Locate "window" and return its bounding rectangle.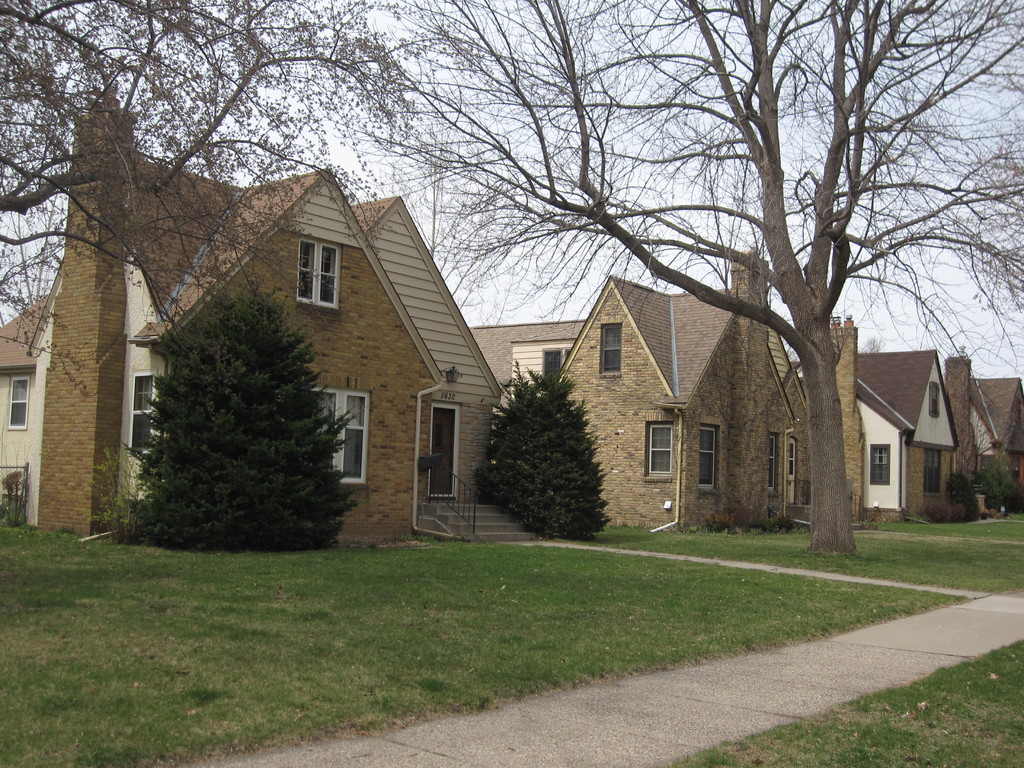
539:355:556:381.
